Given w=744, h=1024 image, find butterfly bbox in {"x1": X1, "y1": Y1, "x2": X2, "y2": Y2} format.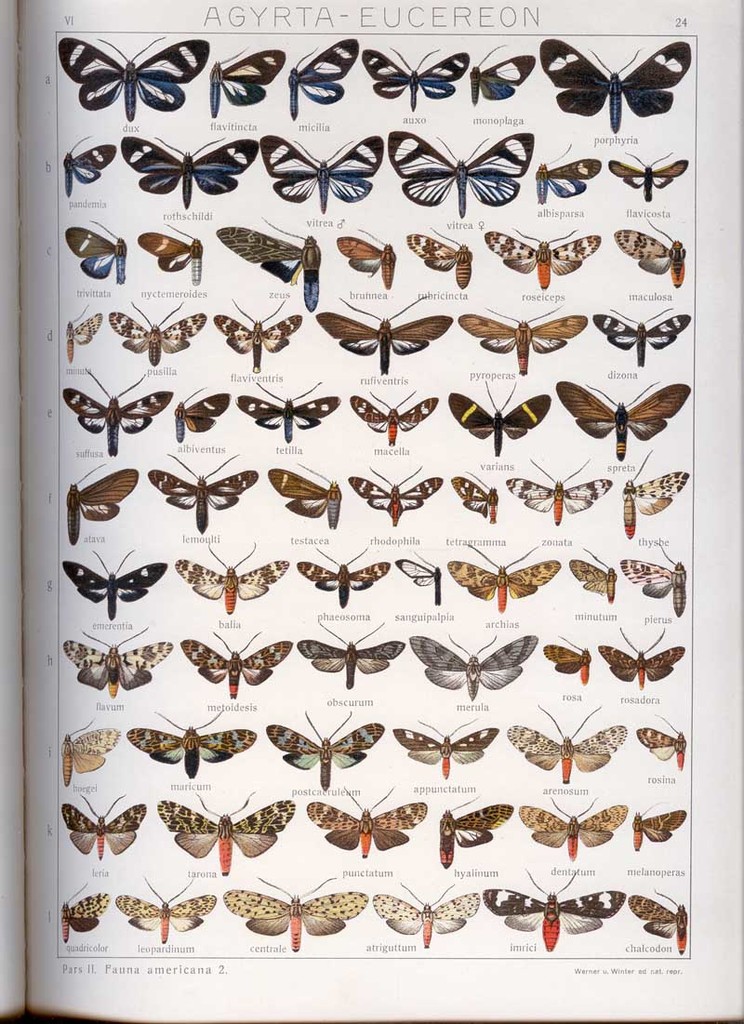
{"x1": 511, "y1": 708, "x2": 630, "y2": 780}.
